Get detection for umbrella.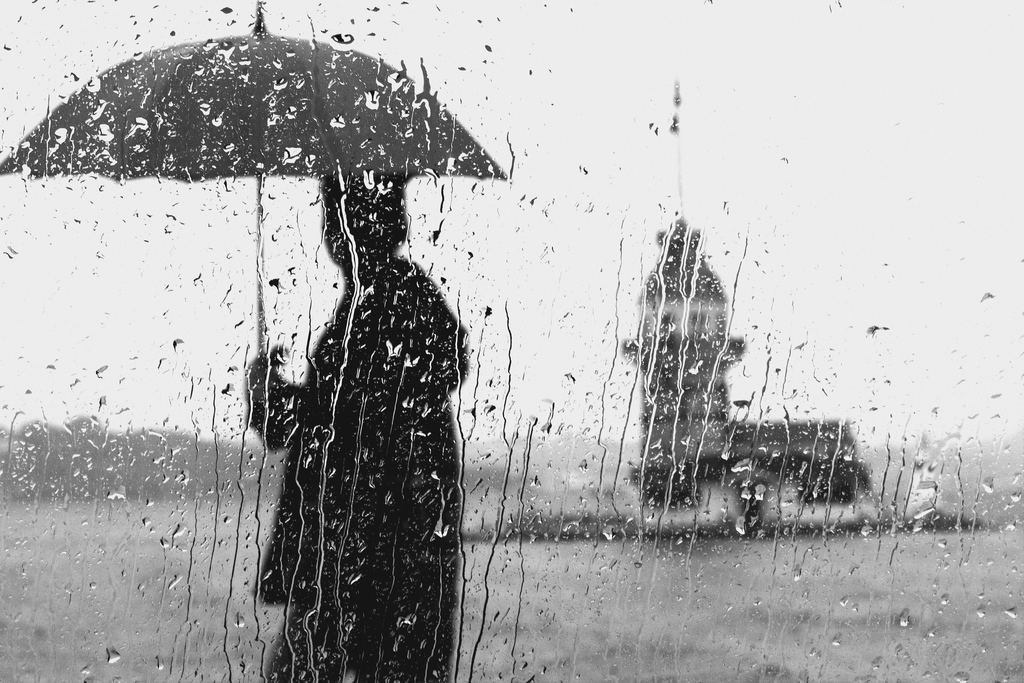
Detection: (0,0,504,425).
